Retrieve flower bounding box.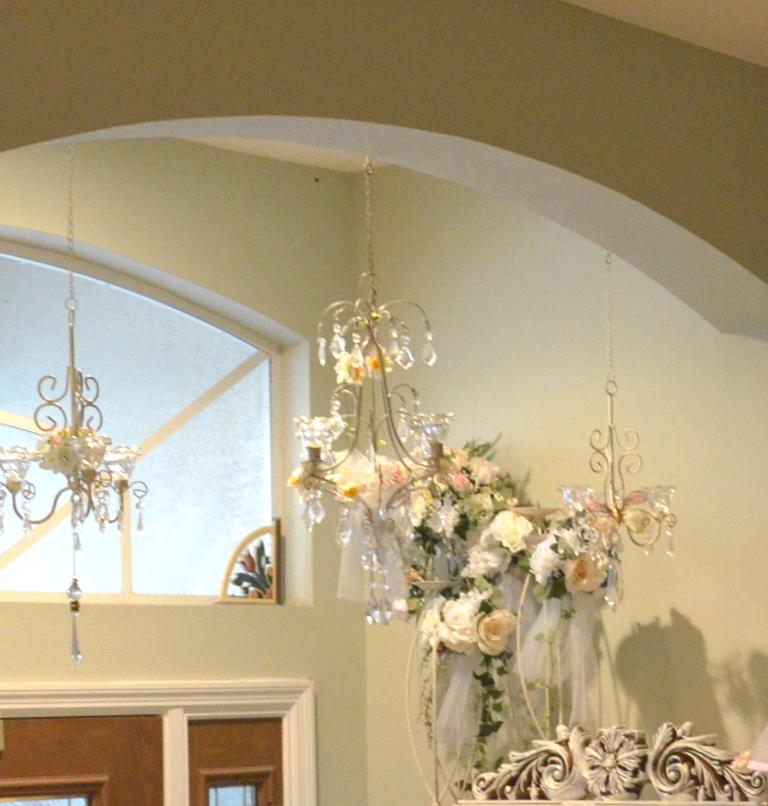
Bounding box: 564,544,608,591.
